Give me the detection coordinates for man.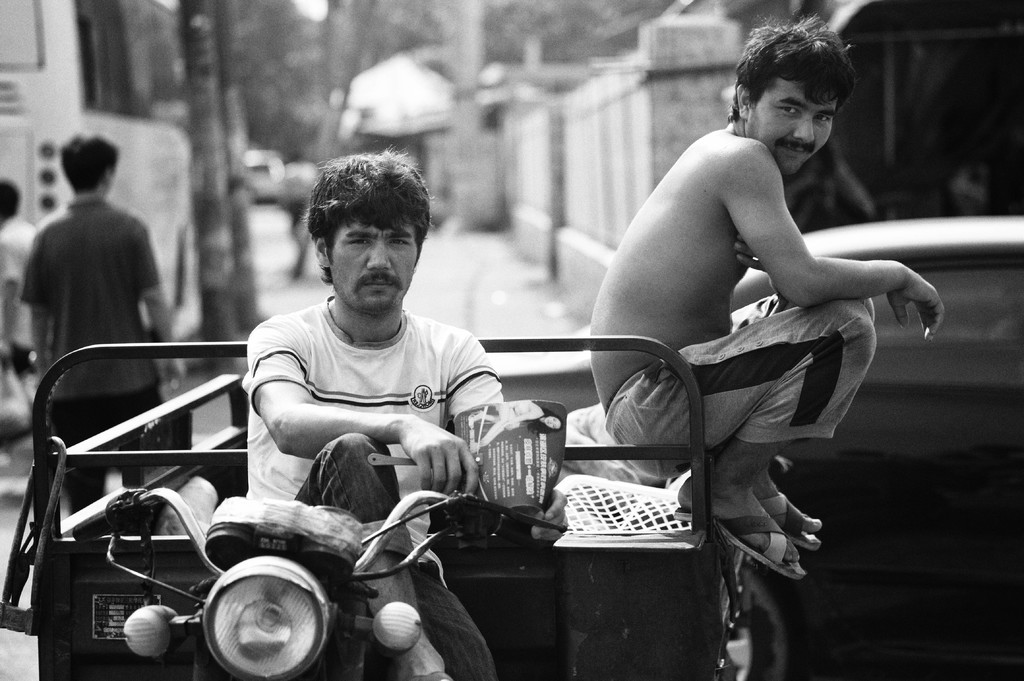
select_region(22, 131, 177, 513).
